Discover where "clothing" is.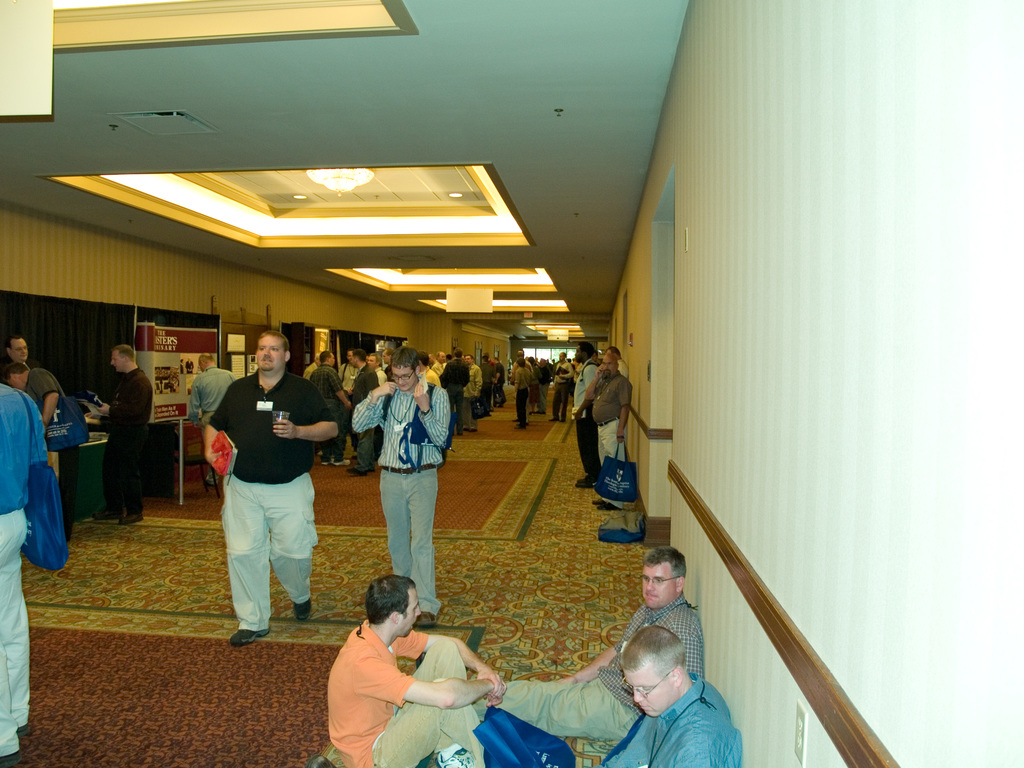
Discovered at [left=214, top=373, right=328, bottom=622].
